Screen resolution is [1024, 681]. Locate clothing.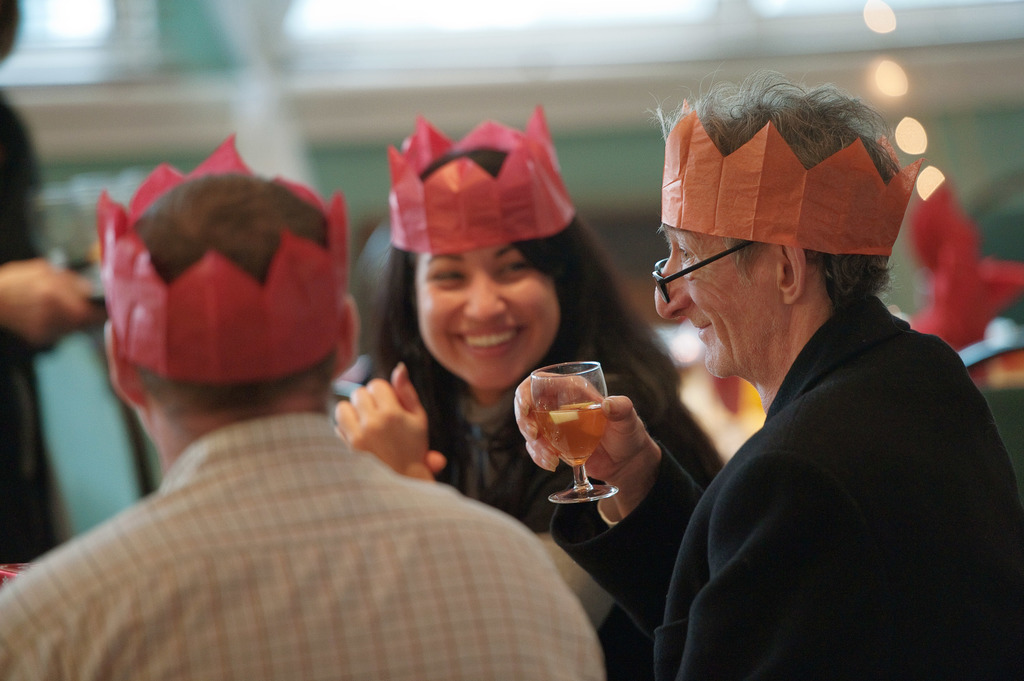
detection(657, 301, 1023, 679).
